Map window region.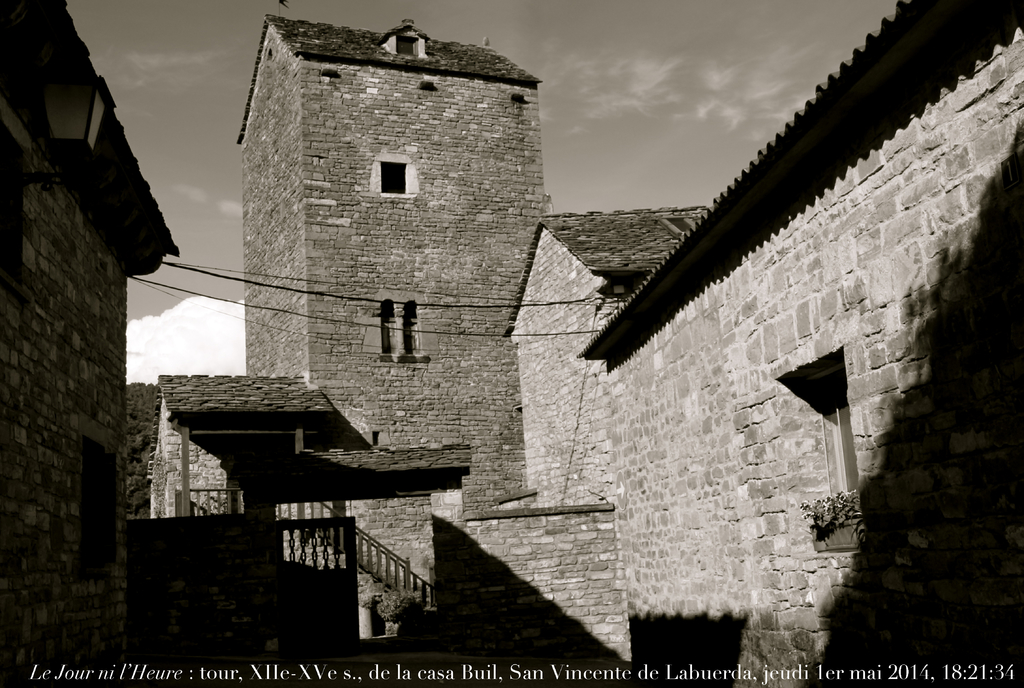
Mapped to box=[380, 302, 426, 358].
